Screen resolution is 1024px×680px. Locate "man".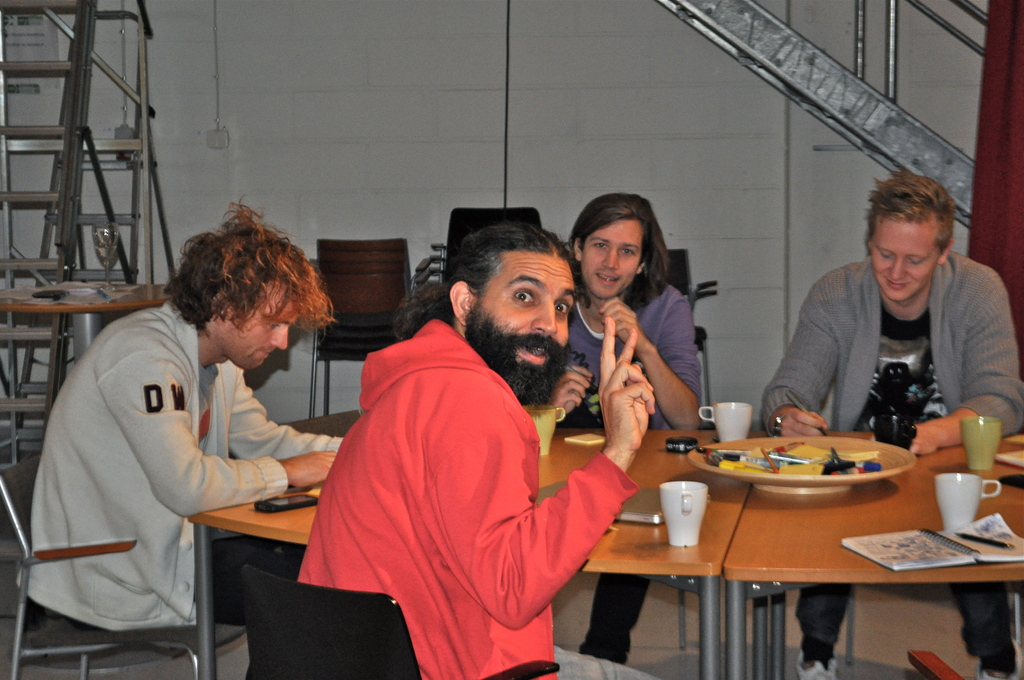
[764,170,1023,679].
